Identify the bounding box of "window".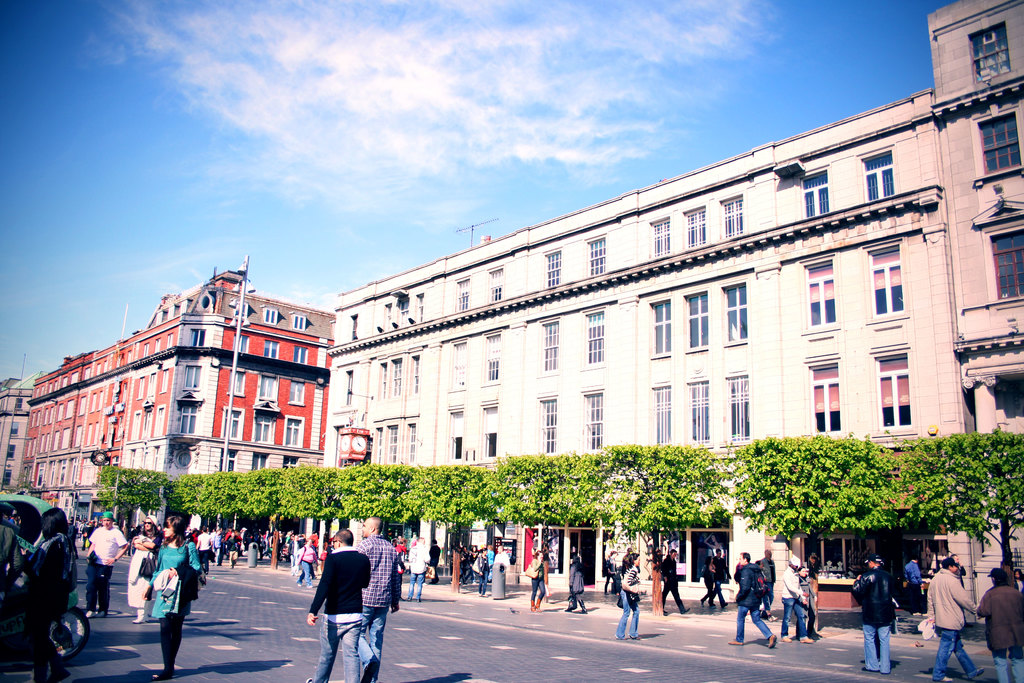
[867,146,890,205].
